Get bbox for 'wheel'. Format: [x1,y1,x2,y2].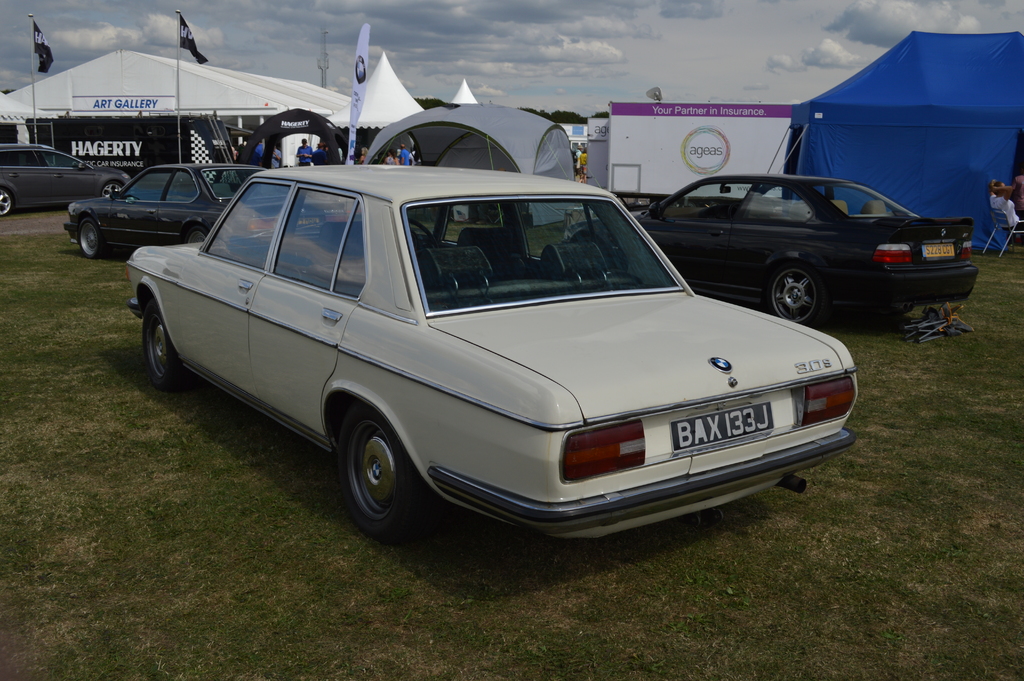
[767,263,825,328].
